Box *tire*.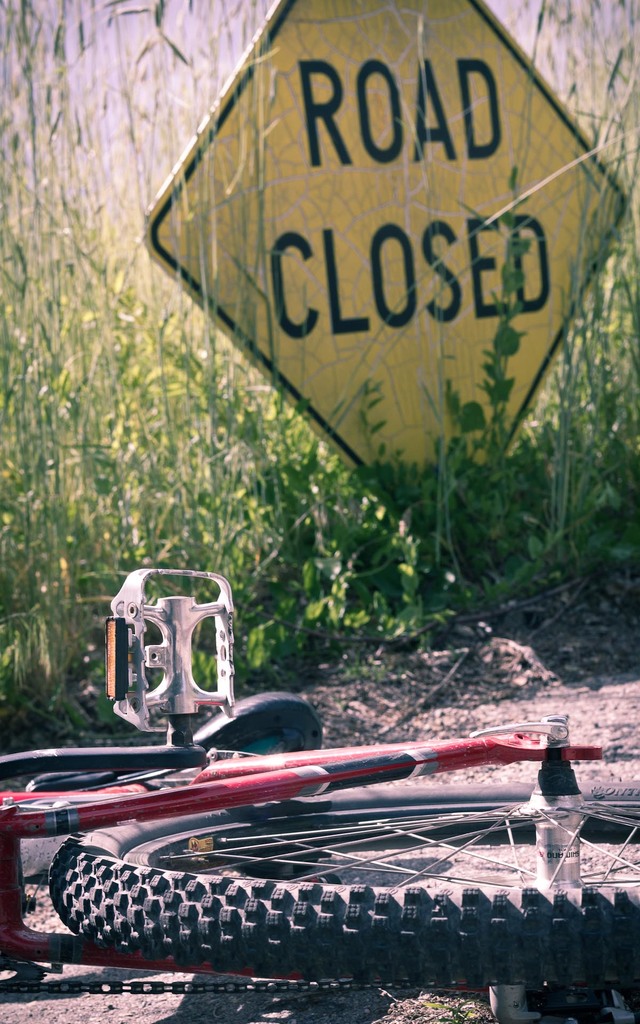
box(49, 777, 639, 977).
